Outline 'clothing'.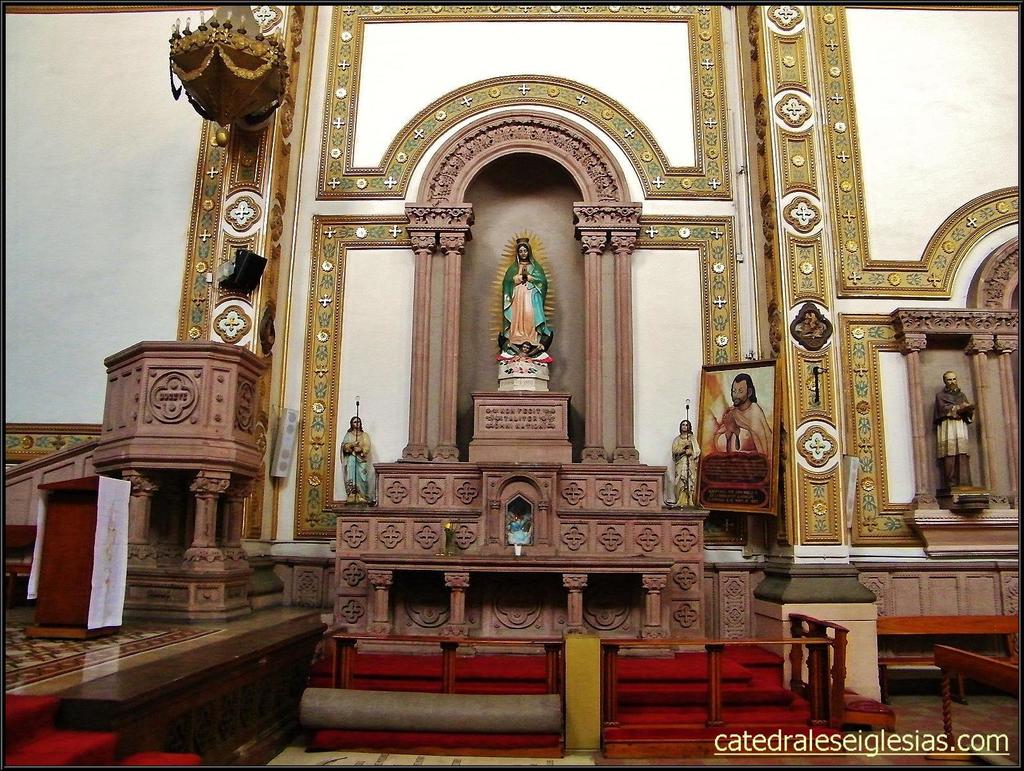
Outline: locate(712, 375, 776, 505).
